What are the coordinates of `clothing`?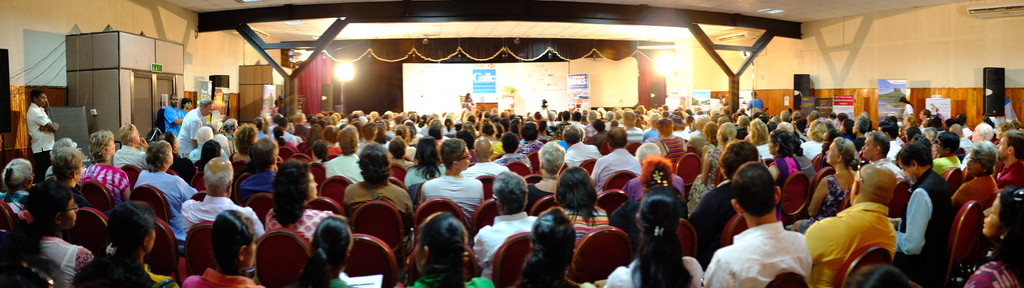
[131,172,187,215].
